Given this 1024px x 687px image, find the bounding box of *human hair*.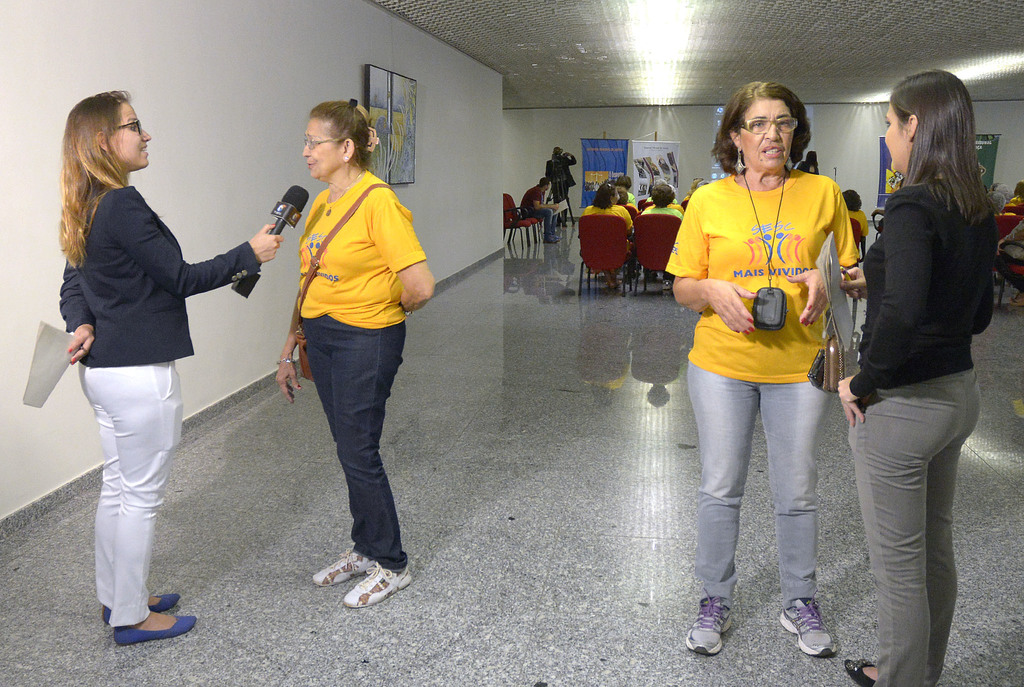
[left=58, top=95, right=129, bottom=273].
